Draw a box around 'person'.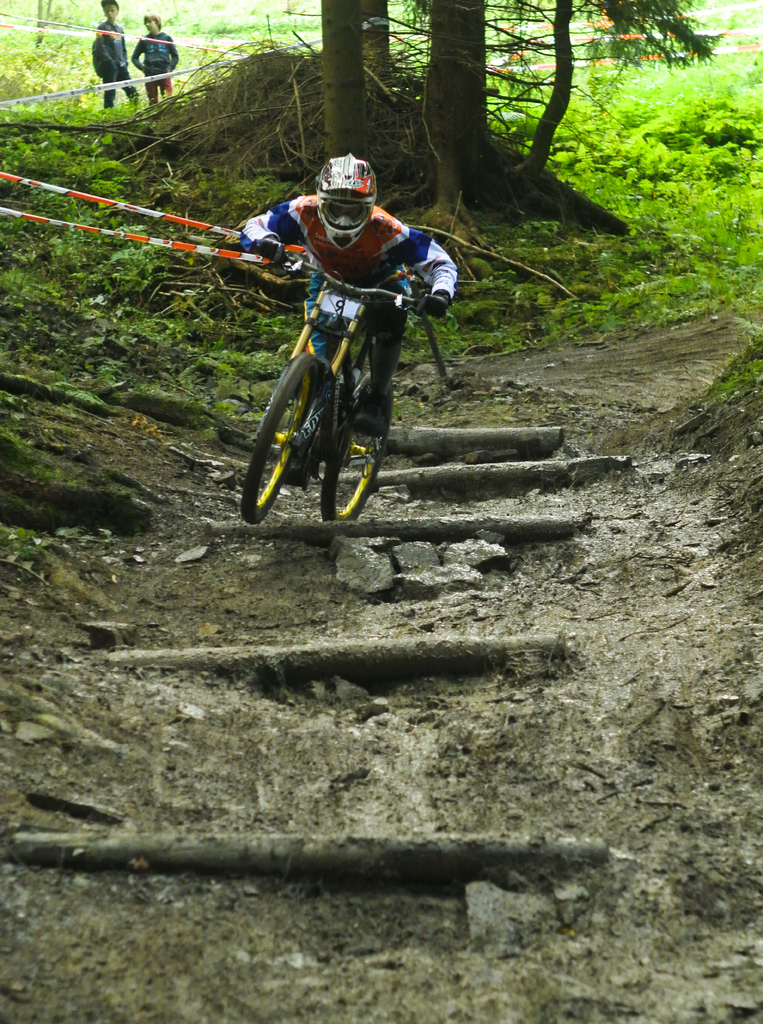
box=[127, 10, 179, 99].
